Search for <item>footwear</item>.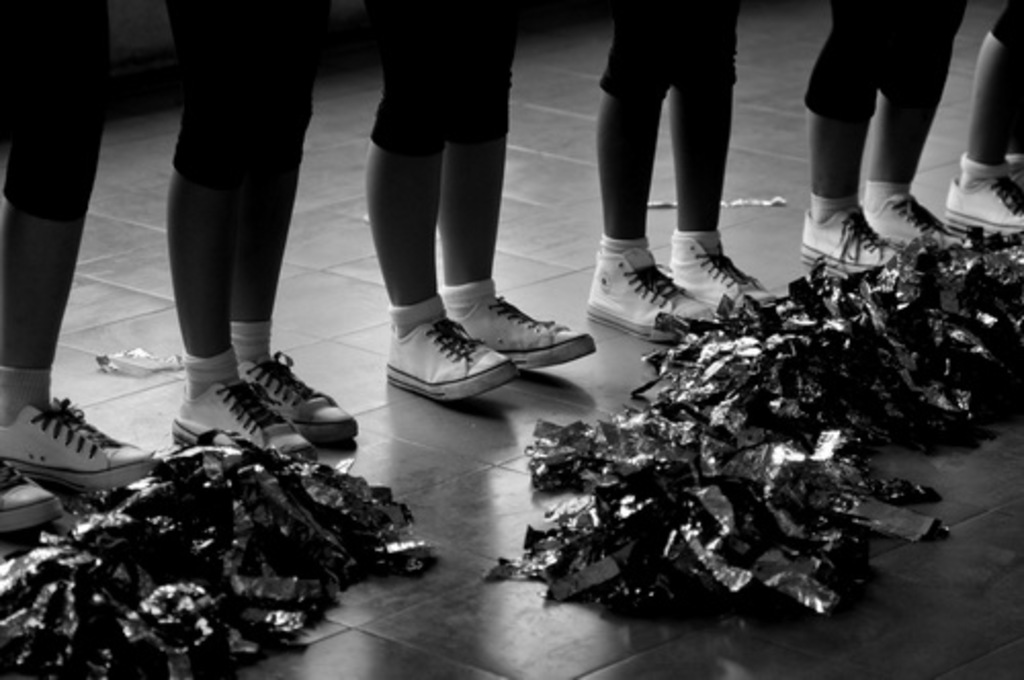
Found at rect(862, 190, 975, 248).
